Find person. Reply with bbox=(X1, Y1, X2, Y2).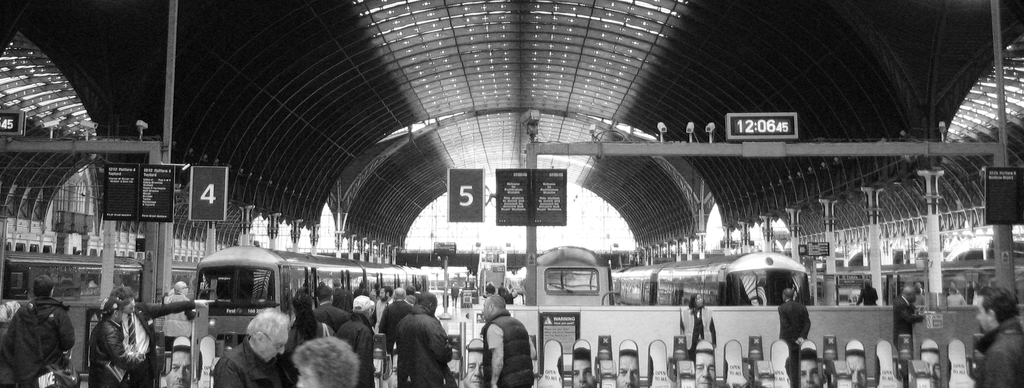
bbox=(797, 343, 827, 387).
